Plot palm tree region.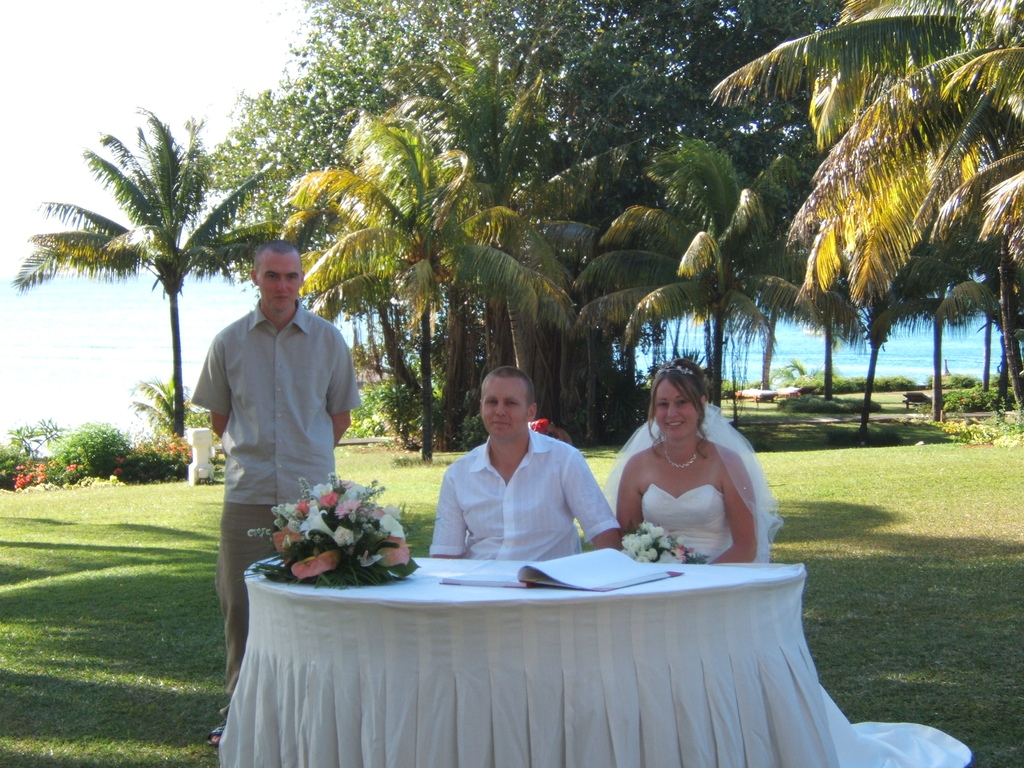
Plotted at 289, 125, 513, 465.
